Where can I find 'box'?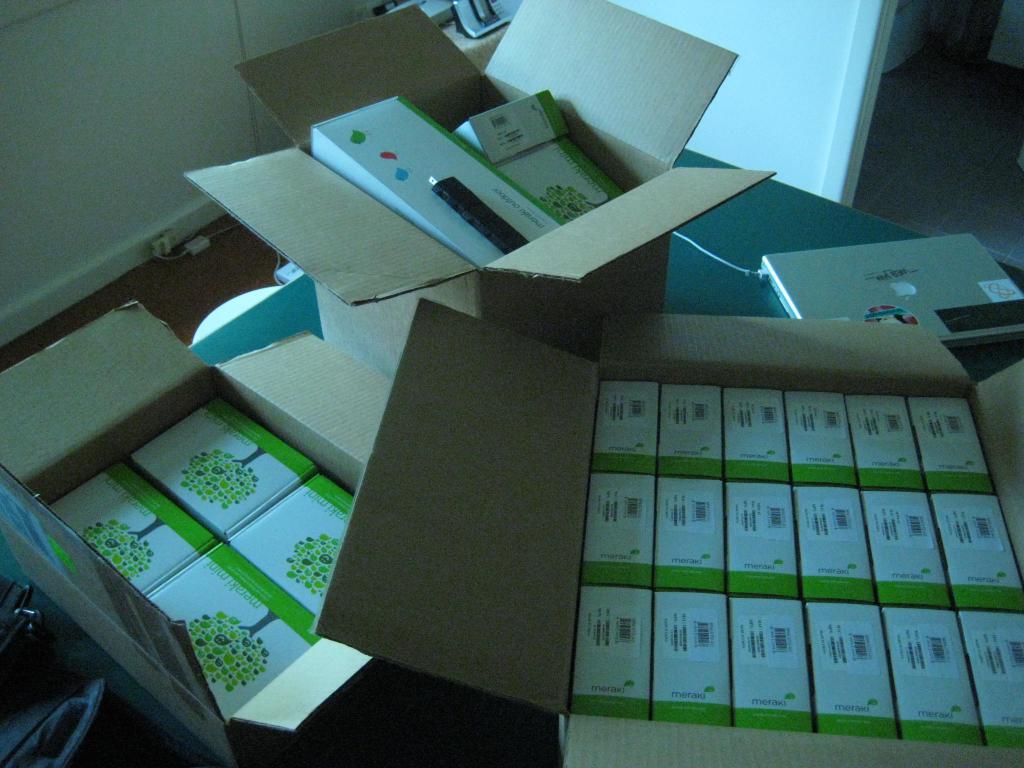
You can find it at bbox=[234, 476, 360, 621].
